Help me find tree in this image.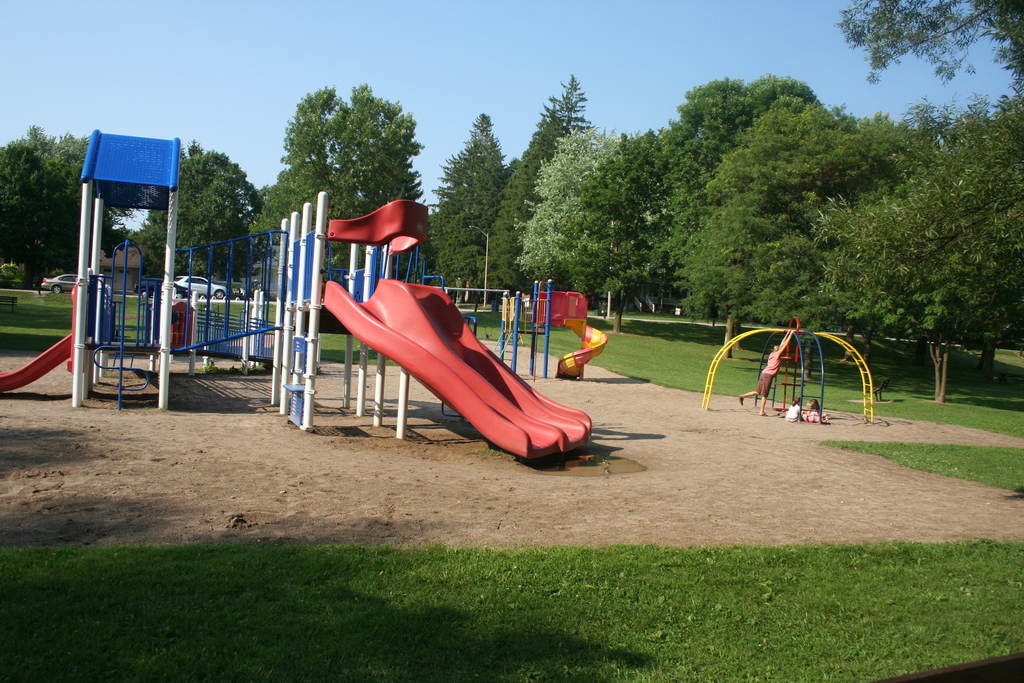
Found it: 423, 111, 510, 300.
